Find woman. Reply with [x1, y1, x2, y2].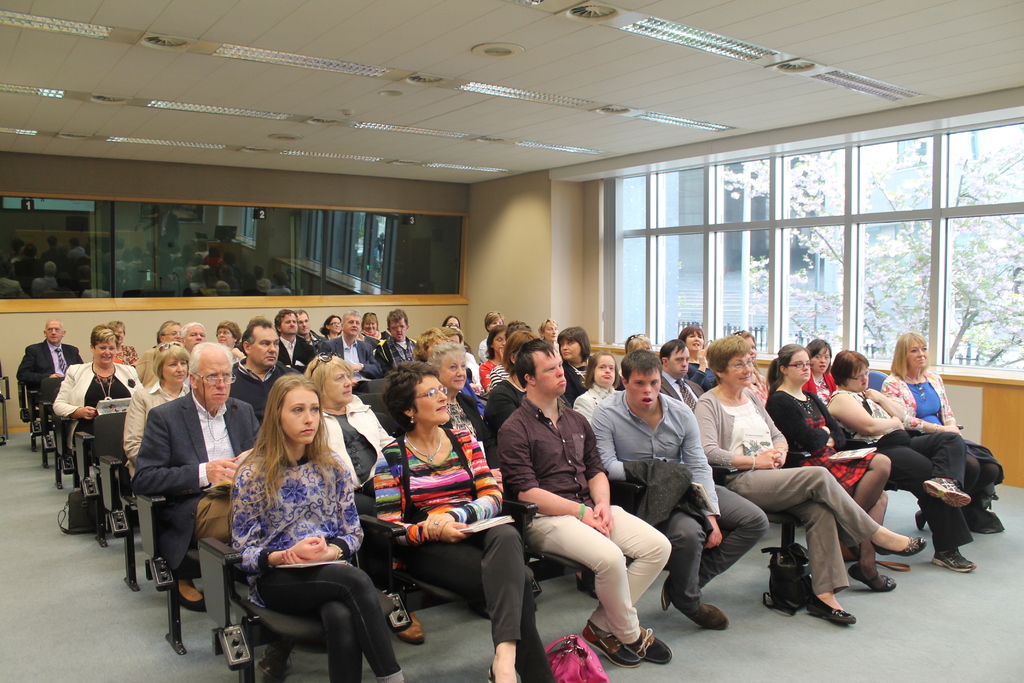
[554, 323, 625, 418].
